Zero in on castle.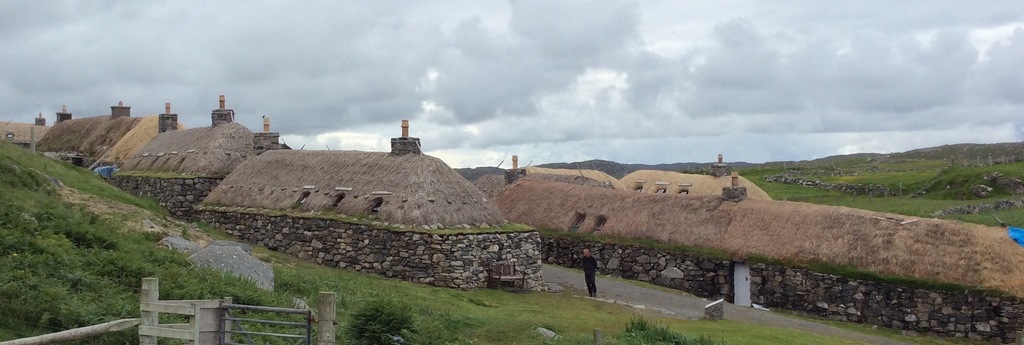
Zeroed in: 187:108:543:294.
